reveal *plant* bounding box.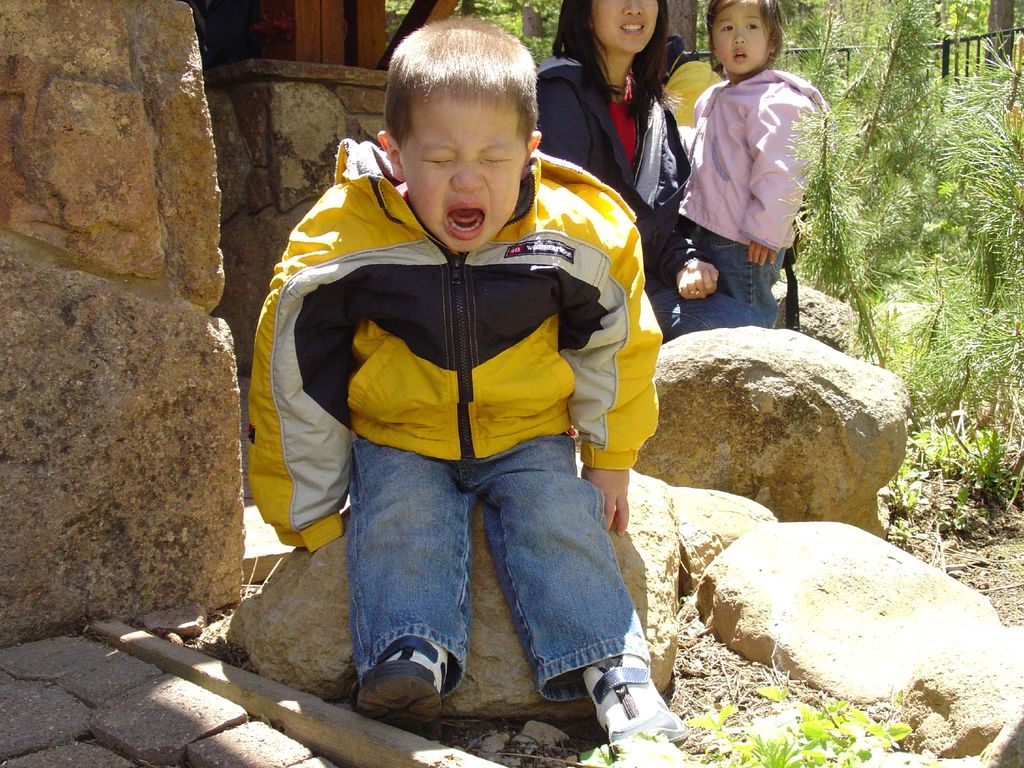
Revealed: Rect(874, 266, 1023, 434).
